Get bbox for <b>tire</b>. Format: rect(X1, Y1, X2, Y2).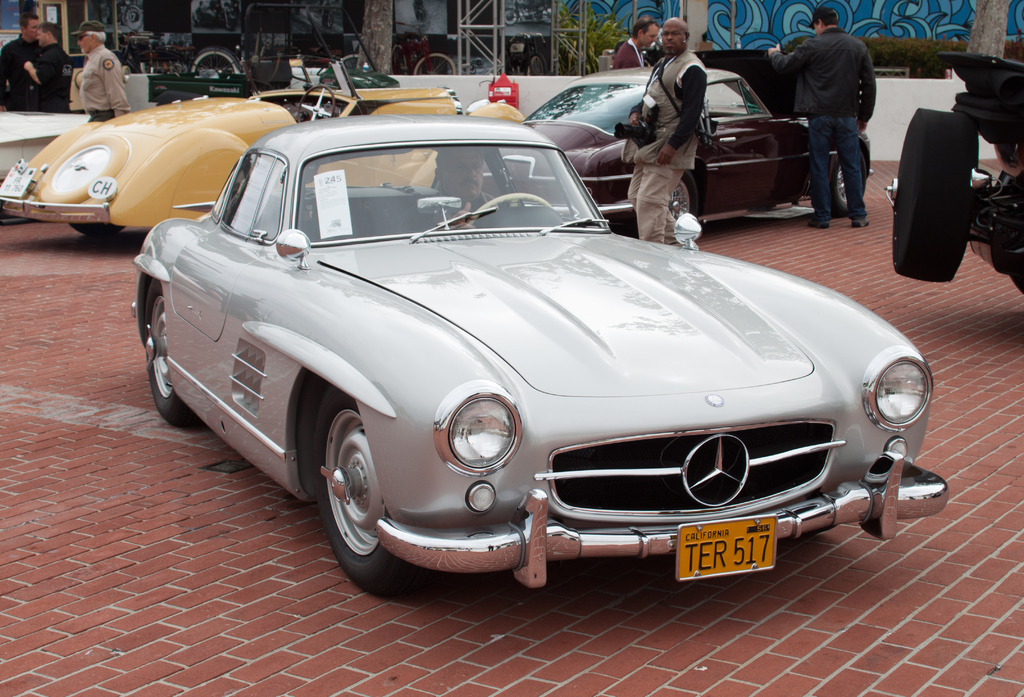
rect(147, 279, 193, 424).
